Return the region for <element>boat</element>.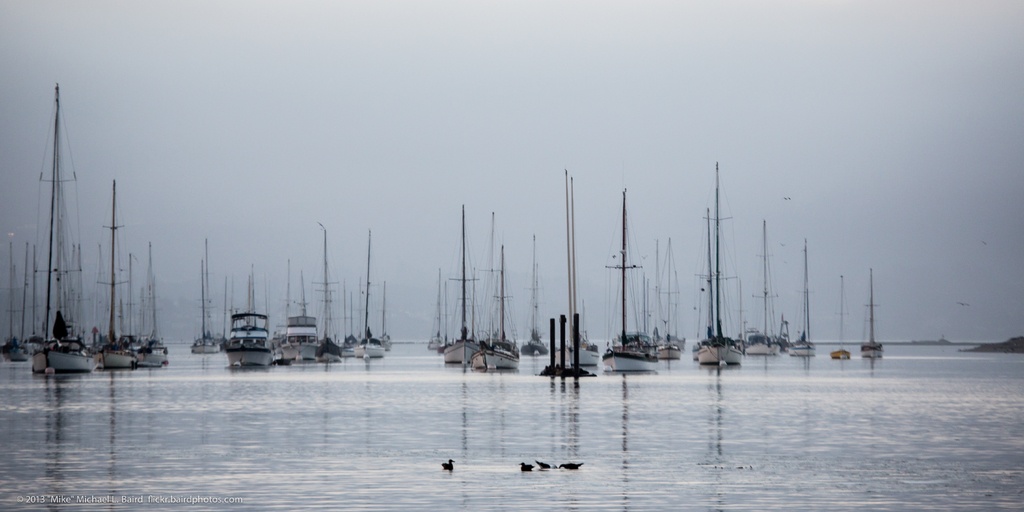
[122,237,169,371].
